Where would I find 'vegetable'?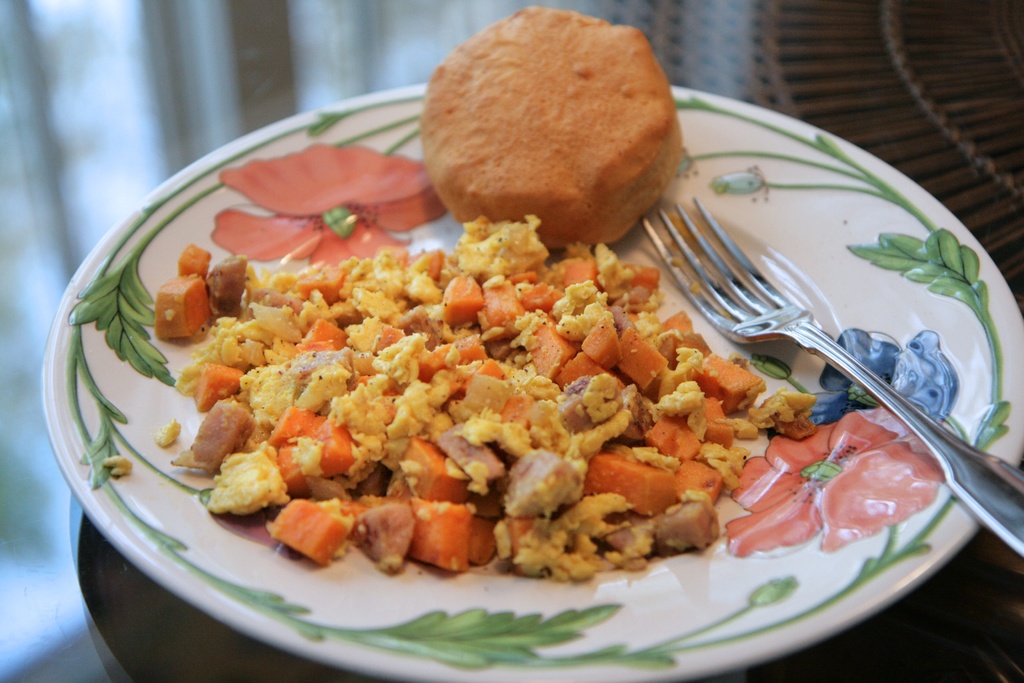
At bbox=[524, 284, 566, 314].
